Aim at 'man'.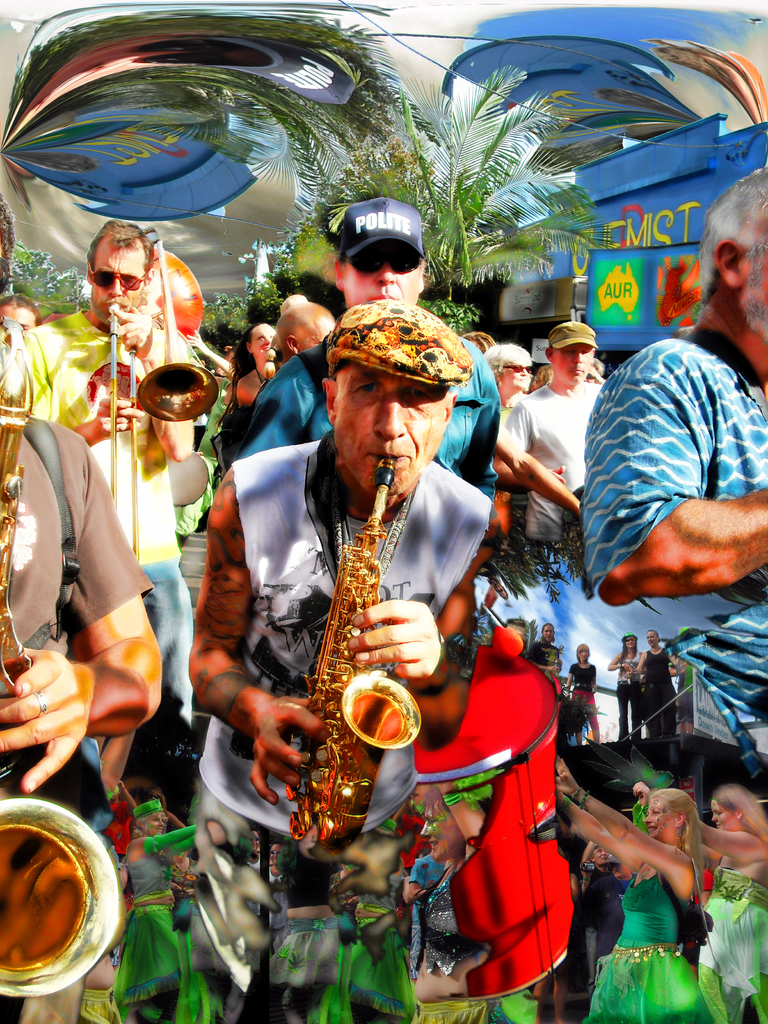
Aimed at bbox=[526, 623, 557, 674].
